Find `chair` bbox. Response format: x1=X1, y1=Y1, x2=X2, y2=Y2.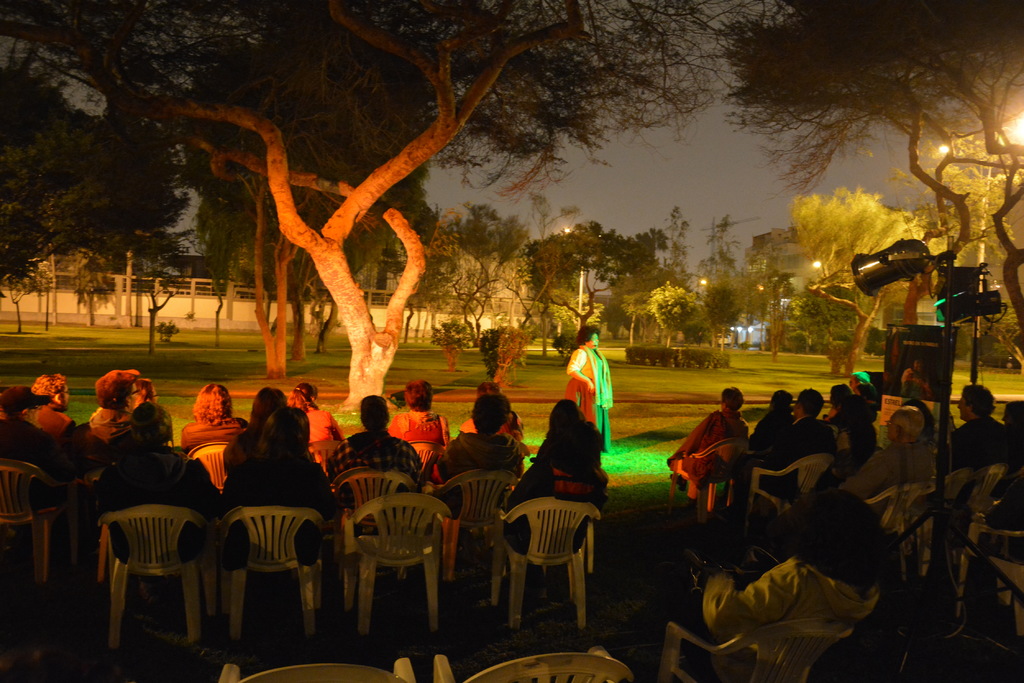
x1=91, y1=507, x2=218, y2=648.
